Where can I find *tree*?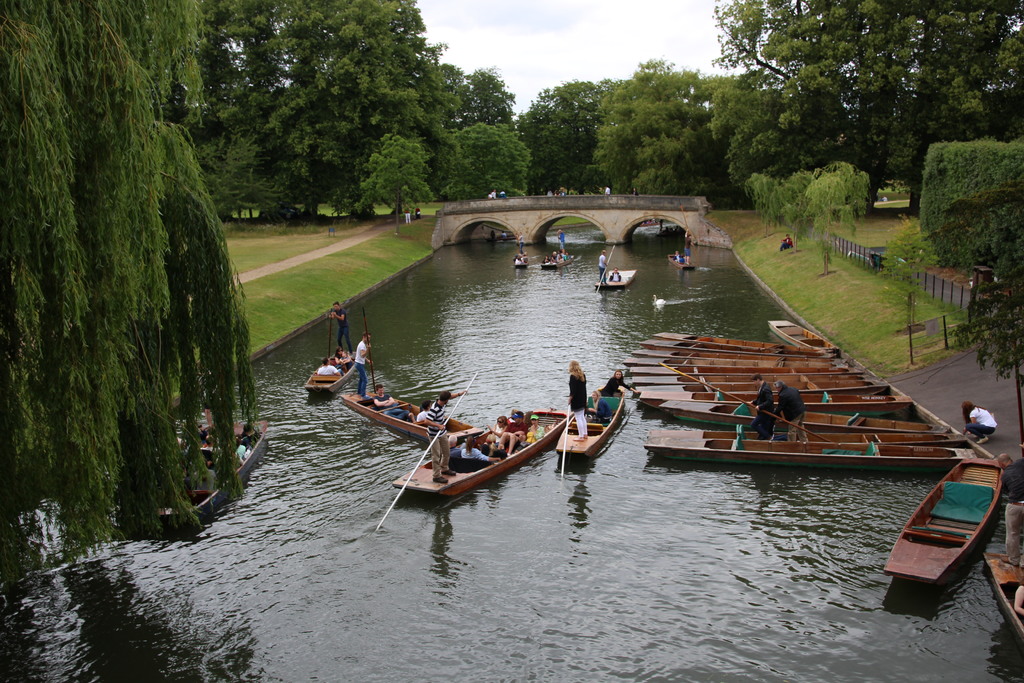
You can find it at box=[910, 131, 1023, 272].
